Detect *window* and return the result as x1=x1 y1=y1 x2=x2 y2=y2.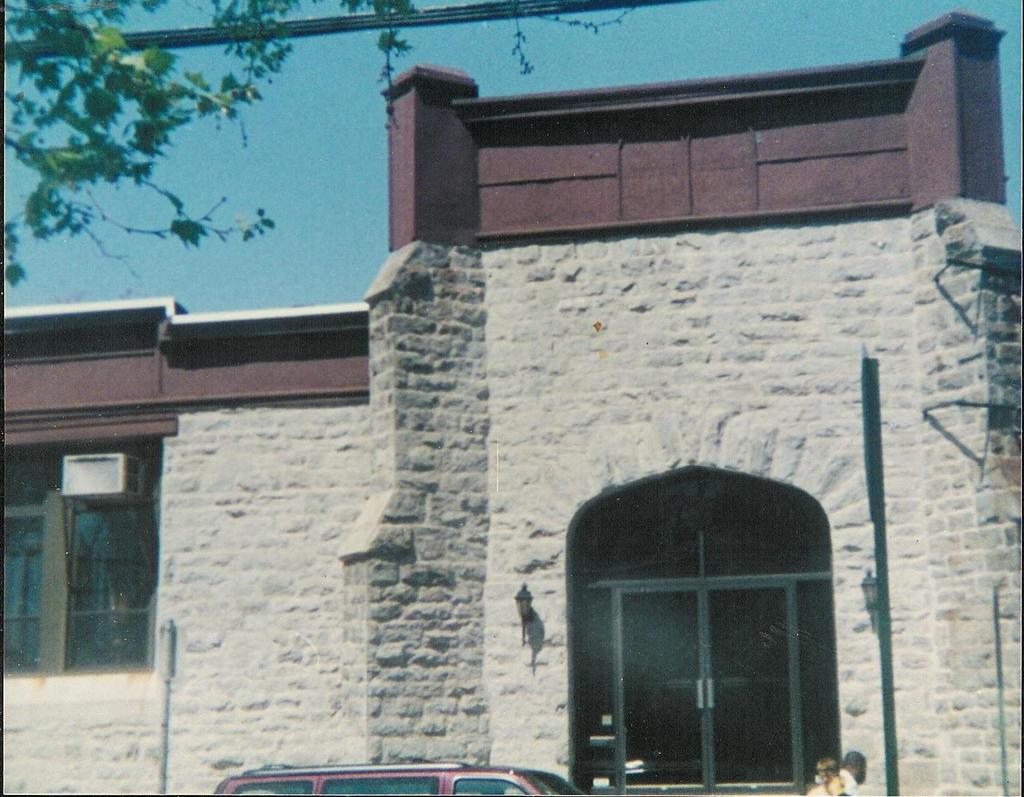
x1=576 y1=459 x2=840 y2=775.
